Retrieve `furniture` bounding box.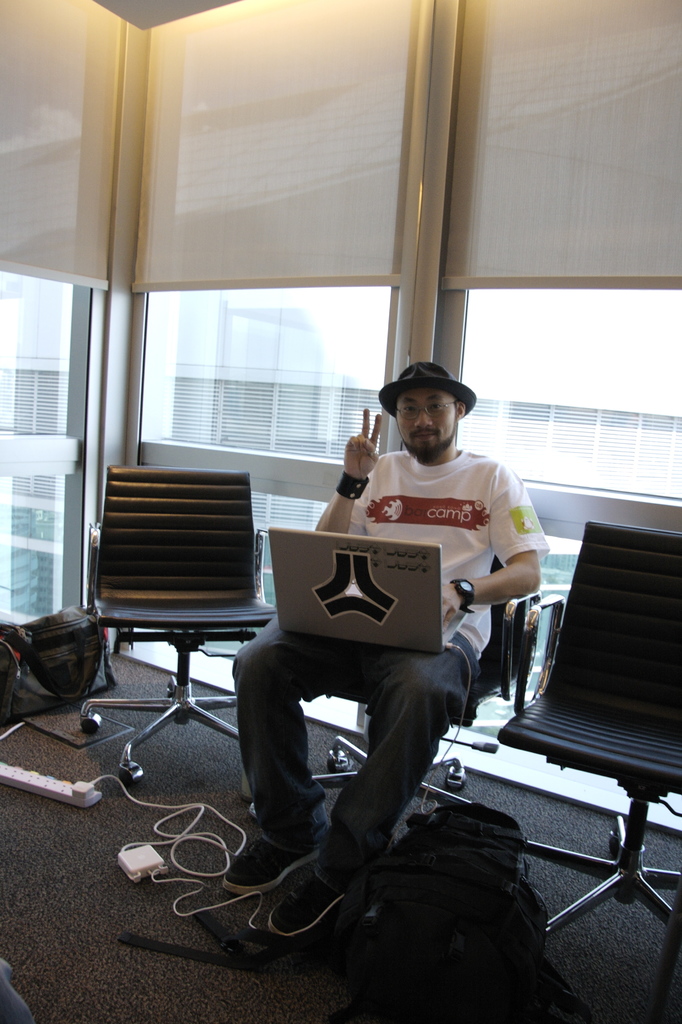
Bounding box: bbox=(494, 518, 681, 933).
